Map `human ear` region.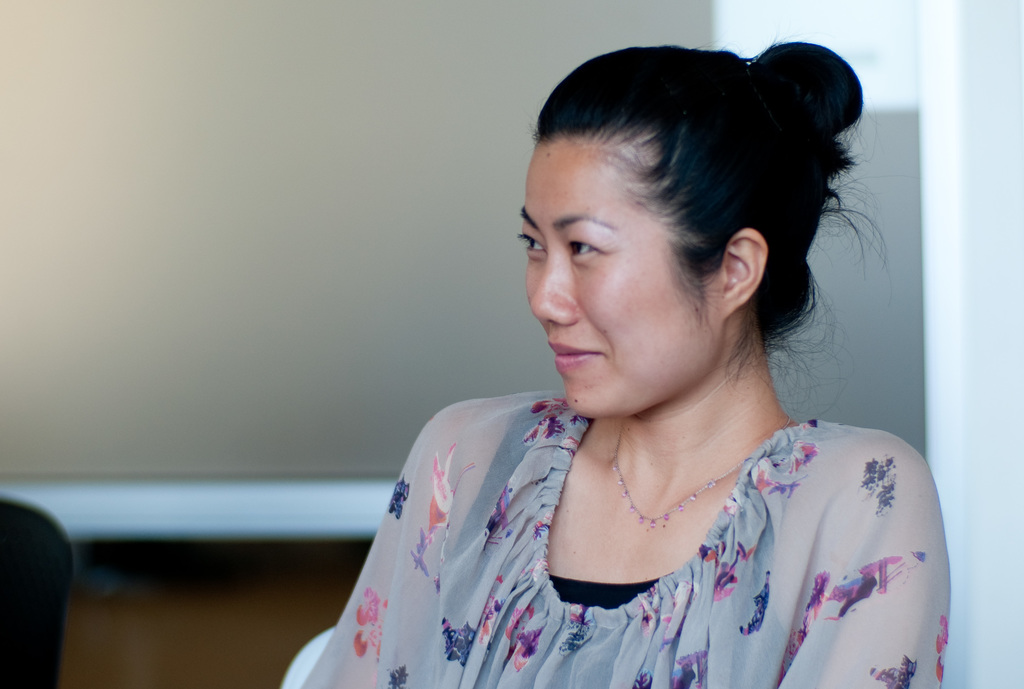
Mapped to region(722, 231, 769, 317).
